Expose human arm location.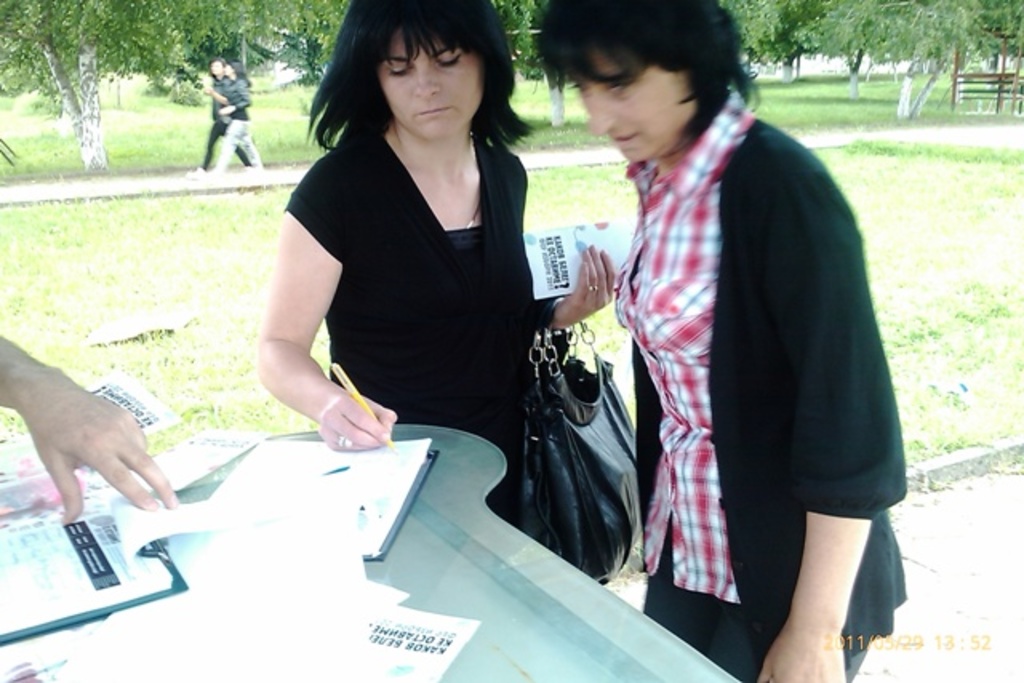
Exposed at select_region(240, 181, 347, 446).
